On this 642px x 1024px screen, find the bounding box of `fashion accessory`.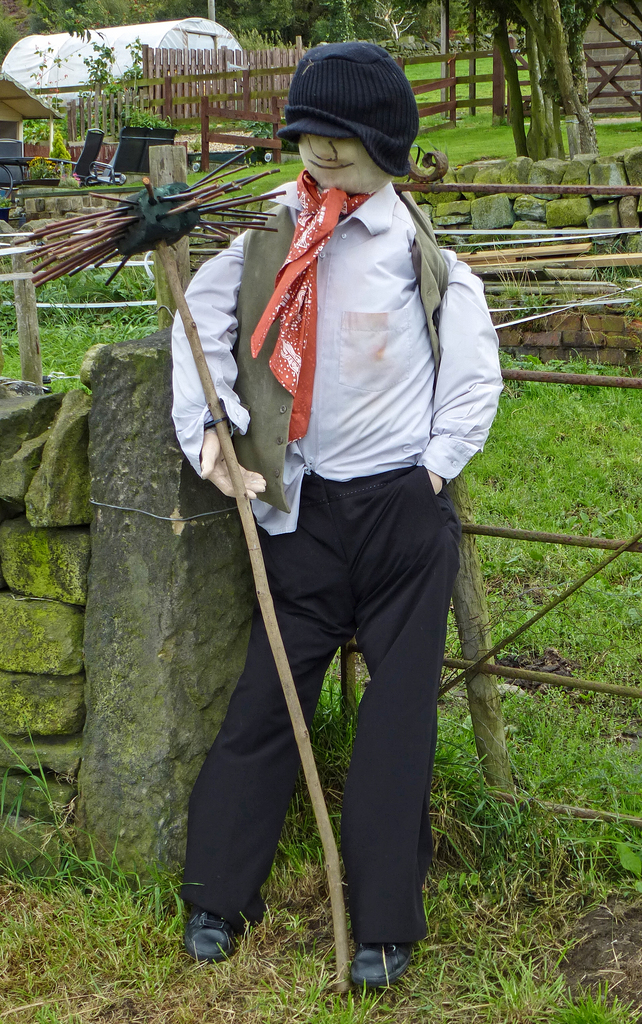
Bounding box: bbox=[243, 169, 364, 440].
